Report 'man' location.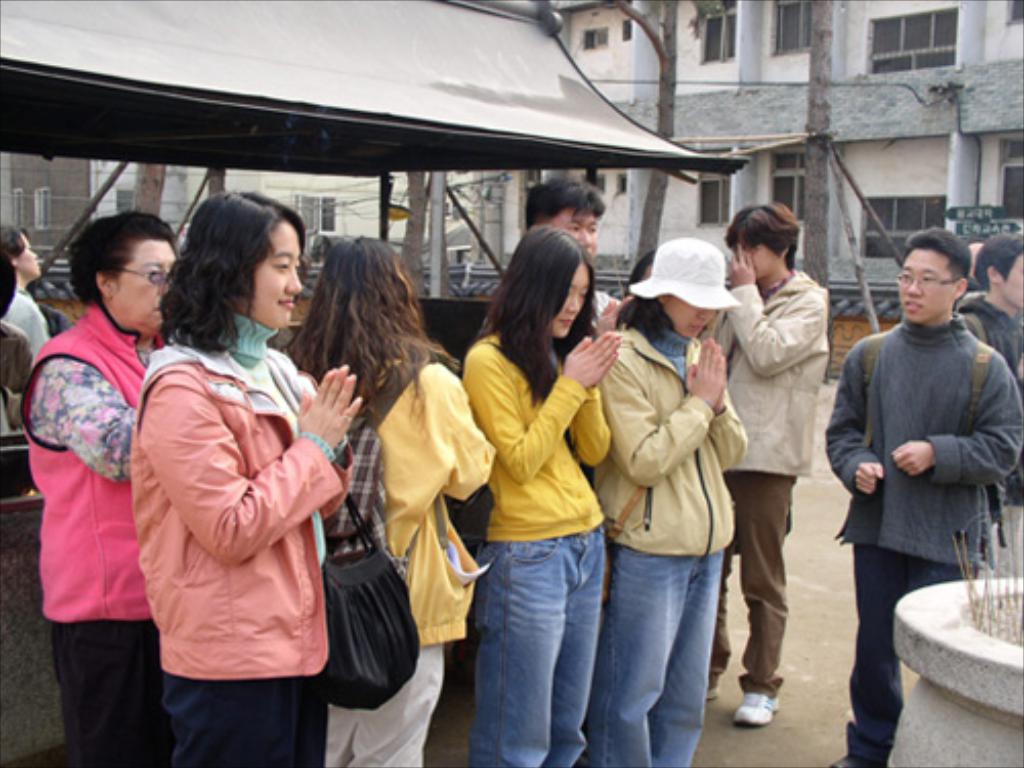
Report: 934, 231, 1010, 311.
